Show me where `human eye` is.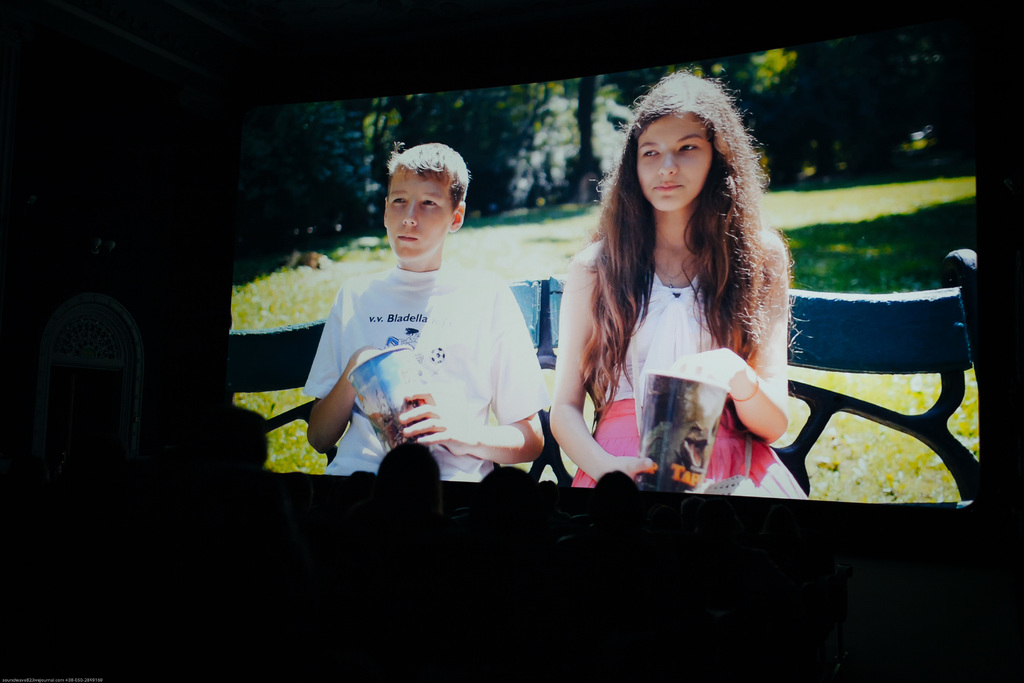
`human eye` is at bbox=[390, 195, 408, 206].
